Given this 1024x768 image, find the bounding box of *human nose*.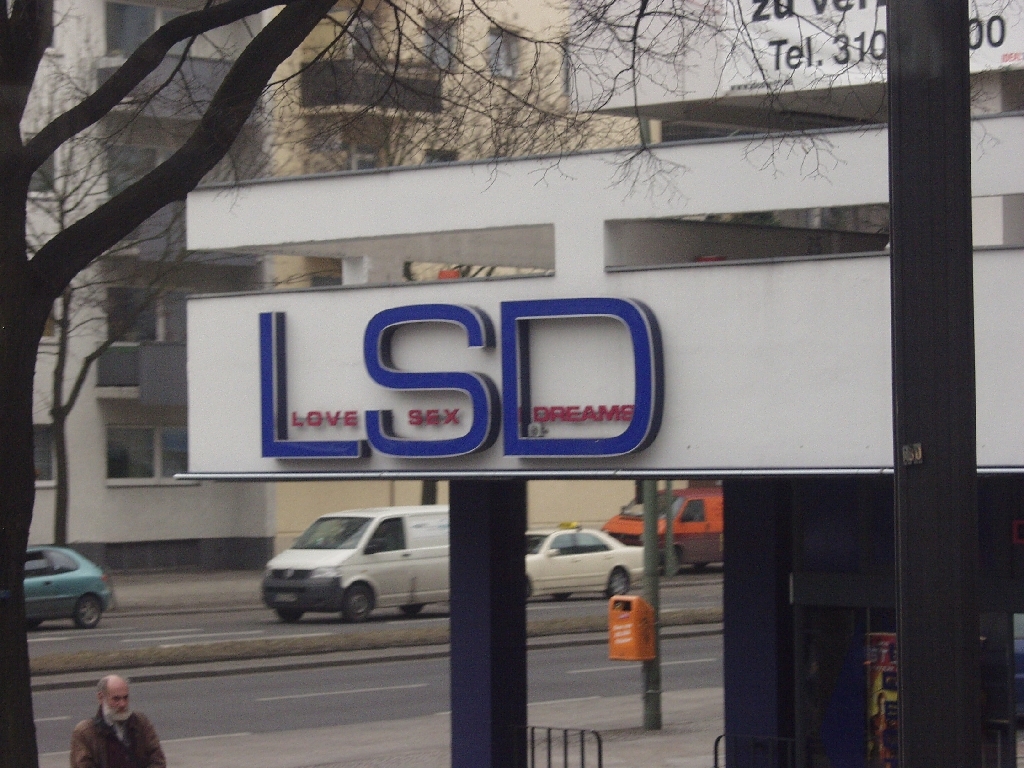
BBox(116, 699, 125, 706).
